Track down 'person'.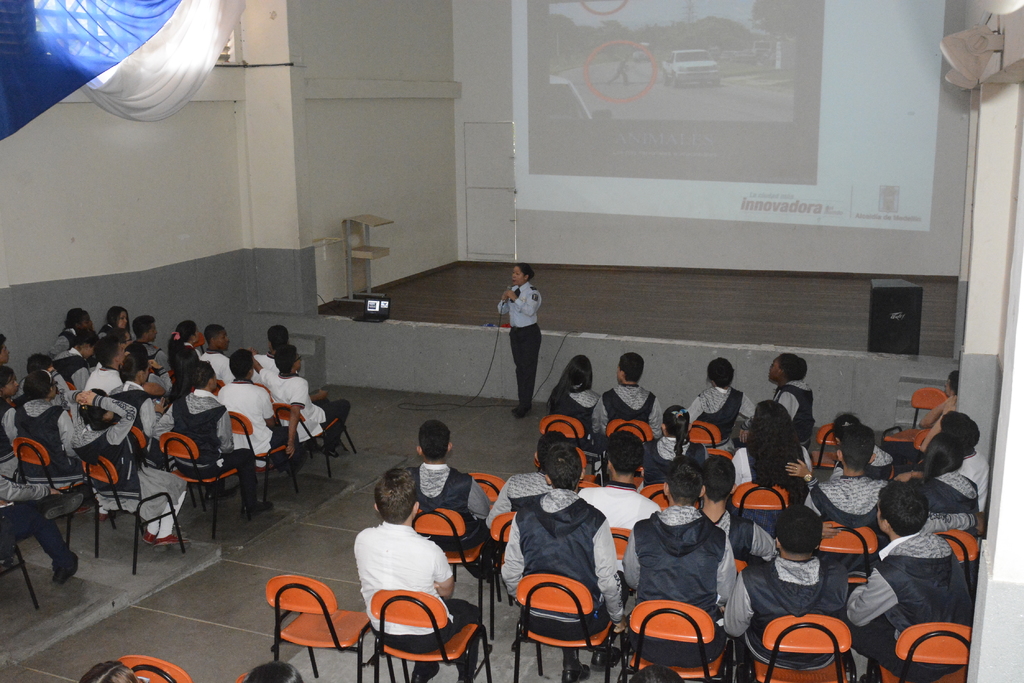
Tracked to select_region(910, 407, 985, 499).
